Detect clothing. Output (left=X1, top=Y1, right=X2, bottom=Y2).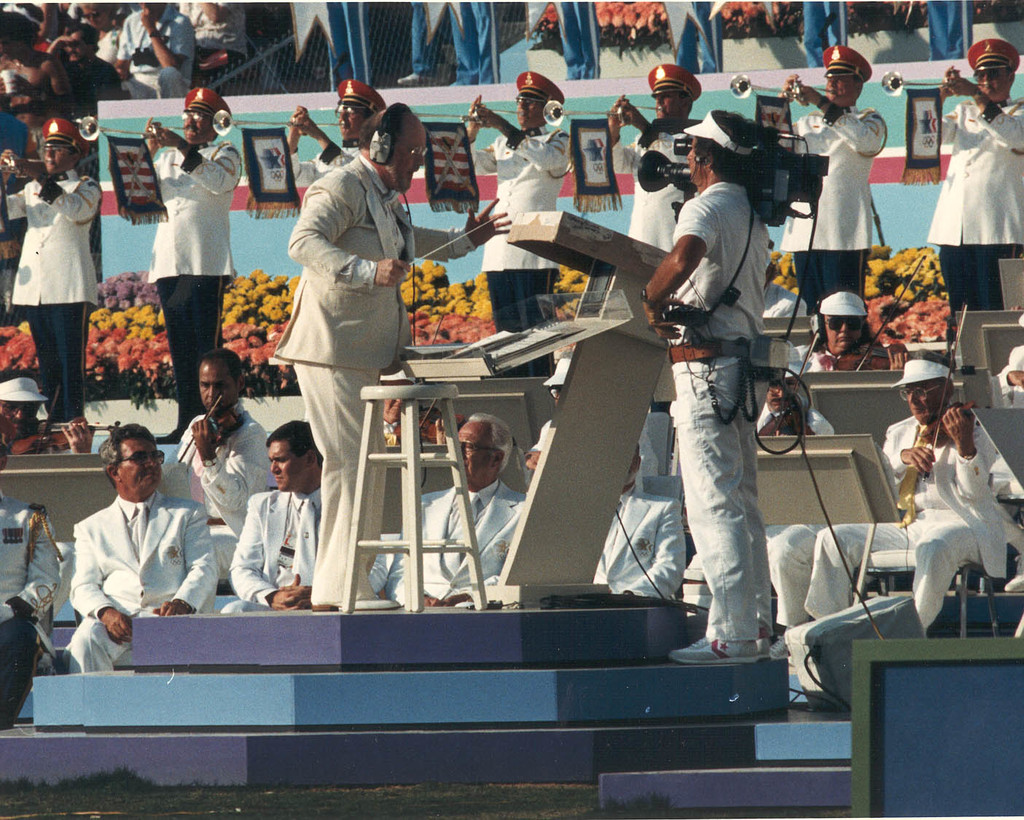
(left=751, top=398, right=838, bottom=622).
